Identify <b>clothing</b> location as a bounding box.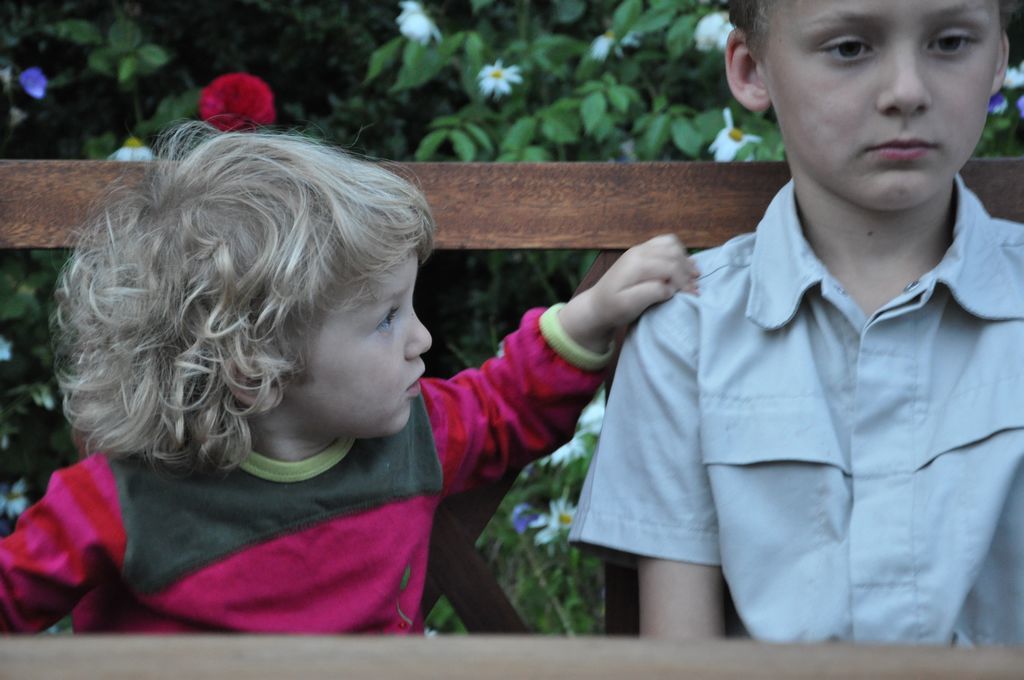
[x1=571, y1=177, x2=1023, y2=651].
